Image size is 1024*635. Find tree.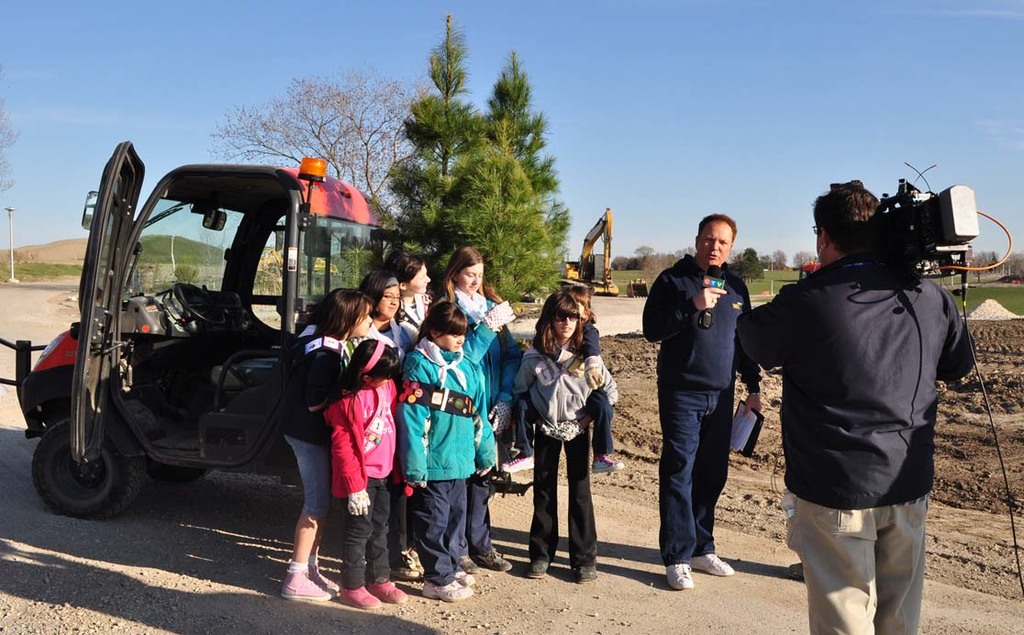
x1=206, y1=62, x2=445, y2=264.
